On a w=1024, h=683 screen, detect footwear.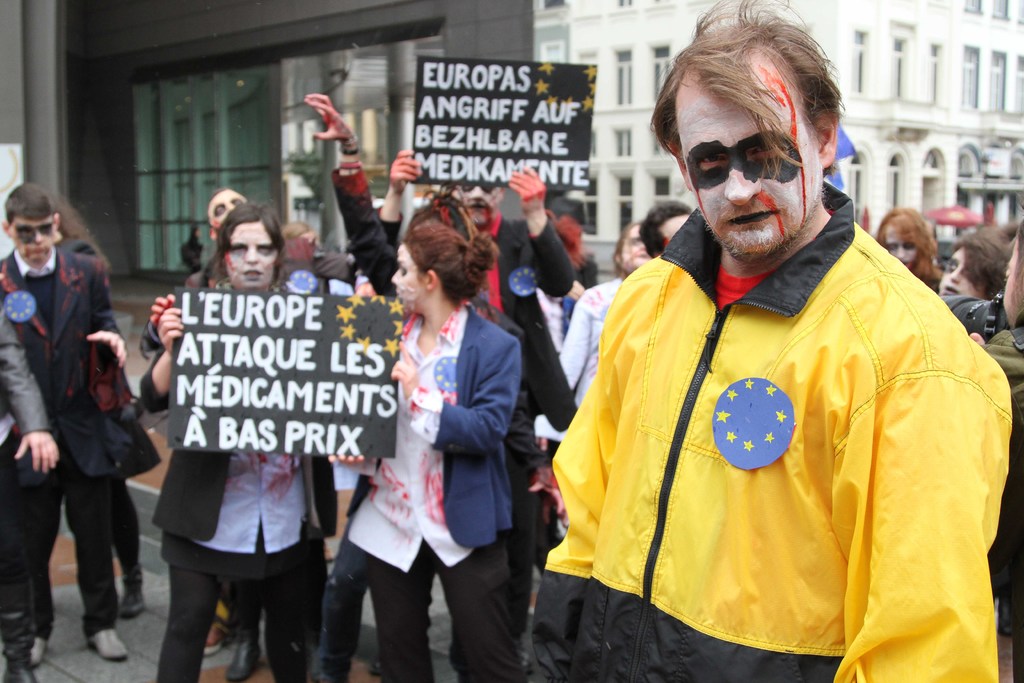
[left=227, top=637, right=268, bottom=680].
